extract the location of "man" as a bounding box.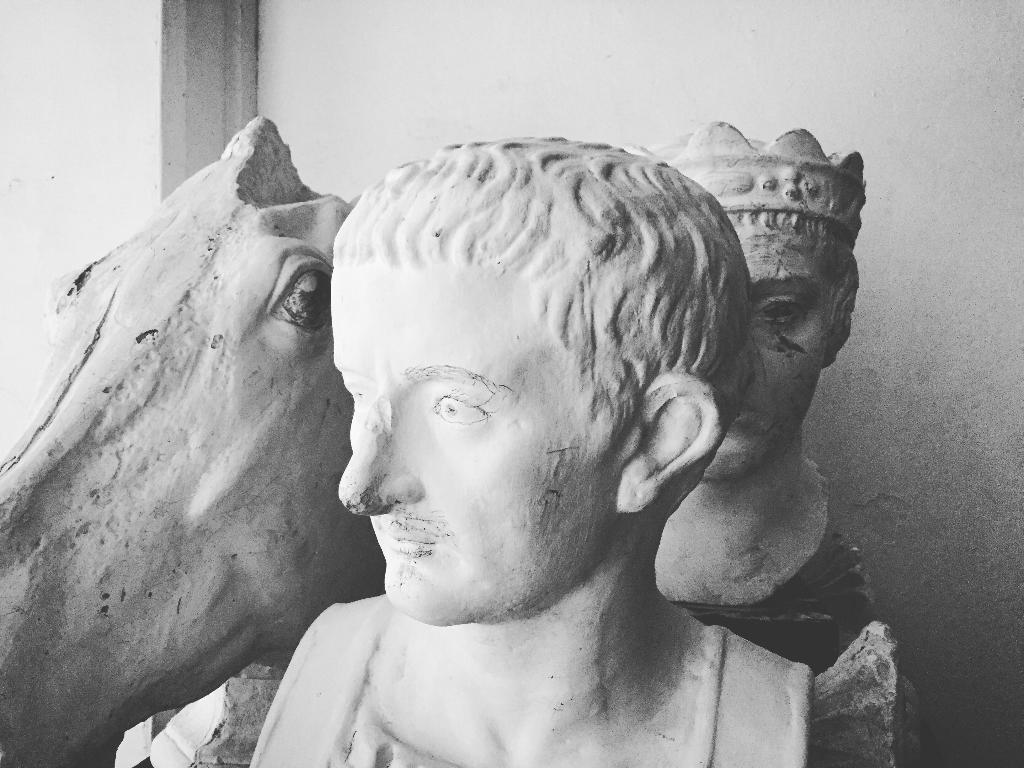
<bbox>222, 126, 914, 753</bbox>.
